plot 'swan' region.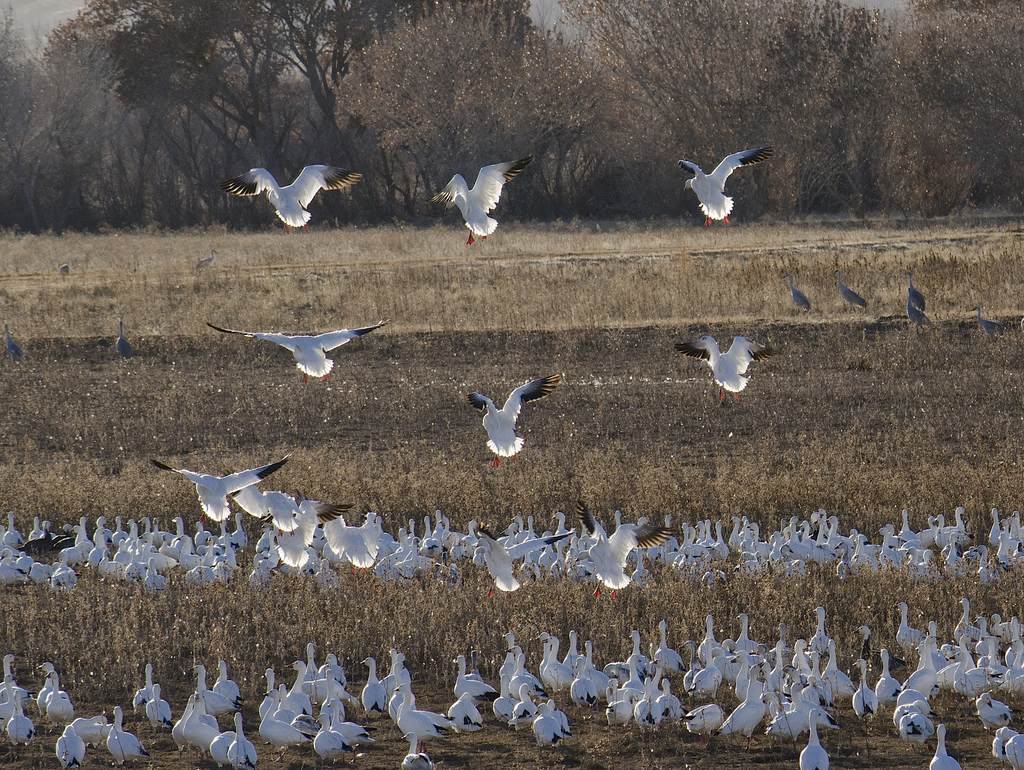
Plotted at (left=575, top=500, right=679, bottom=598).
